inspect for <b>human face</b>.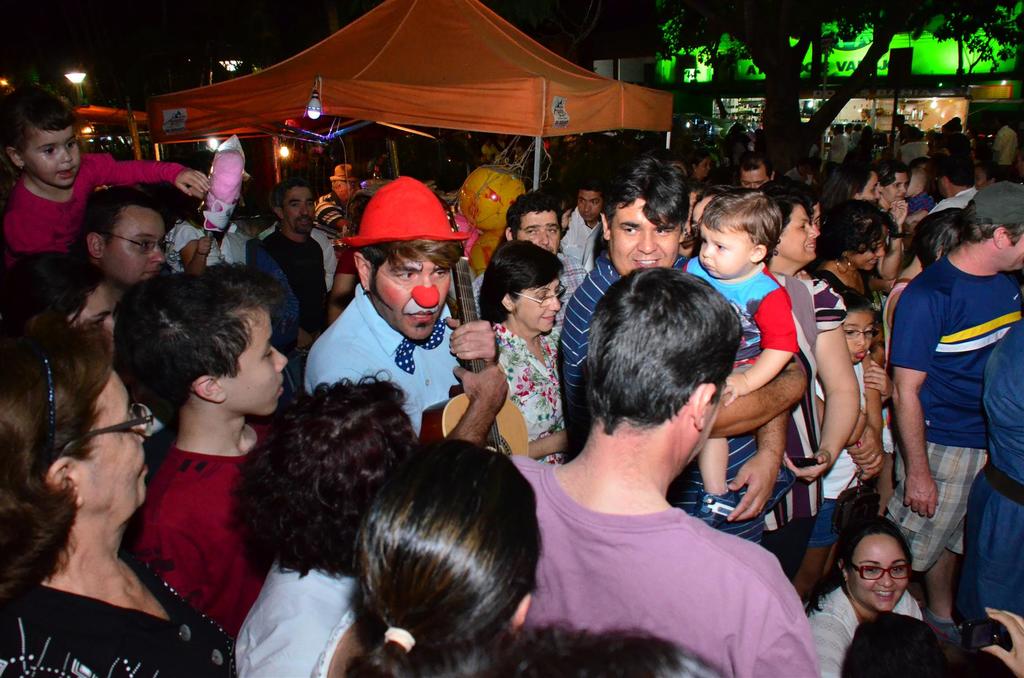
Inspection: pyautogui.locateOnScreen(697, 227, 751, 276).
